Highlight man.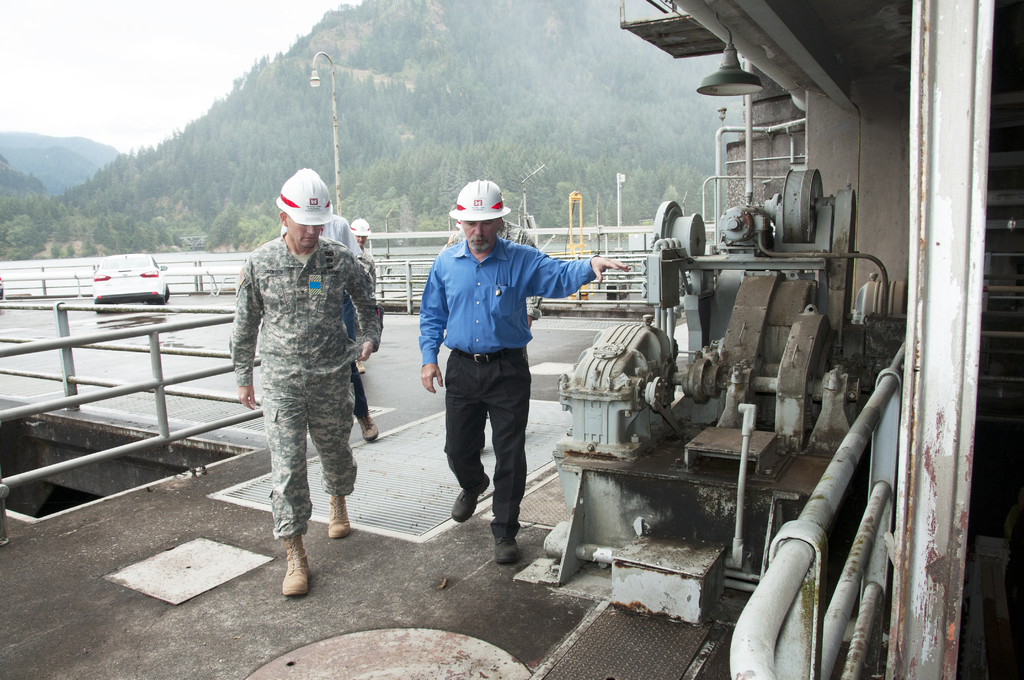
Highlighted region: 349 218 374 254.
